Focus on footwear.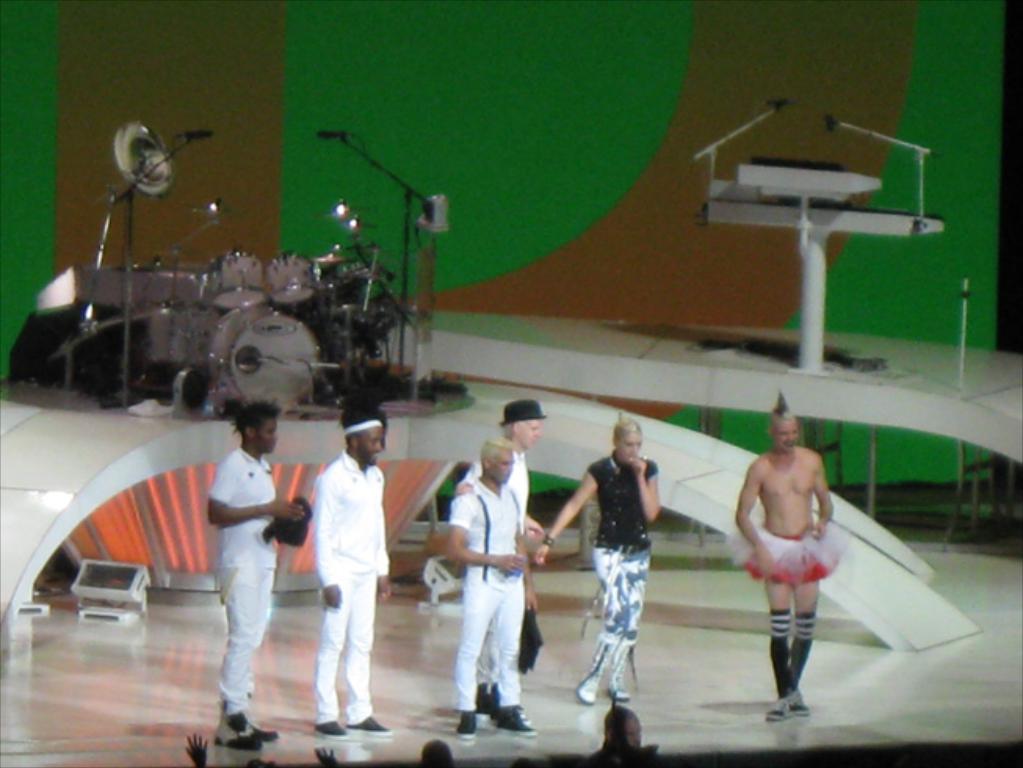
Focused at locate(614, 638, 633, 701).
